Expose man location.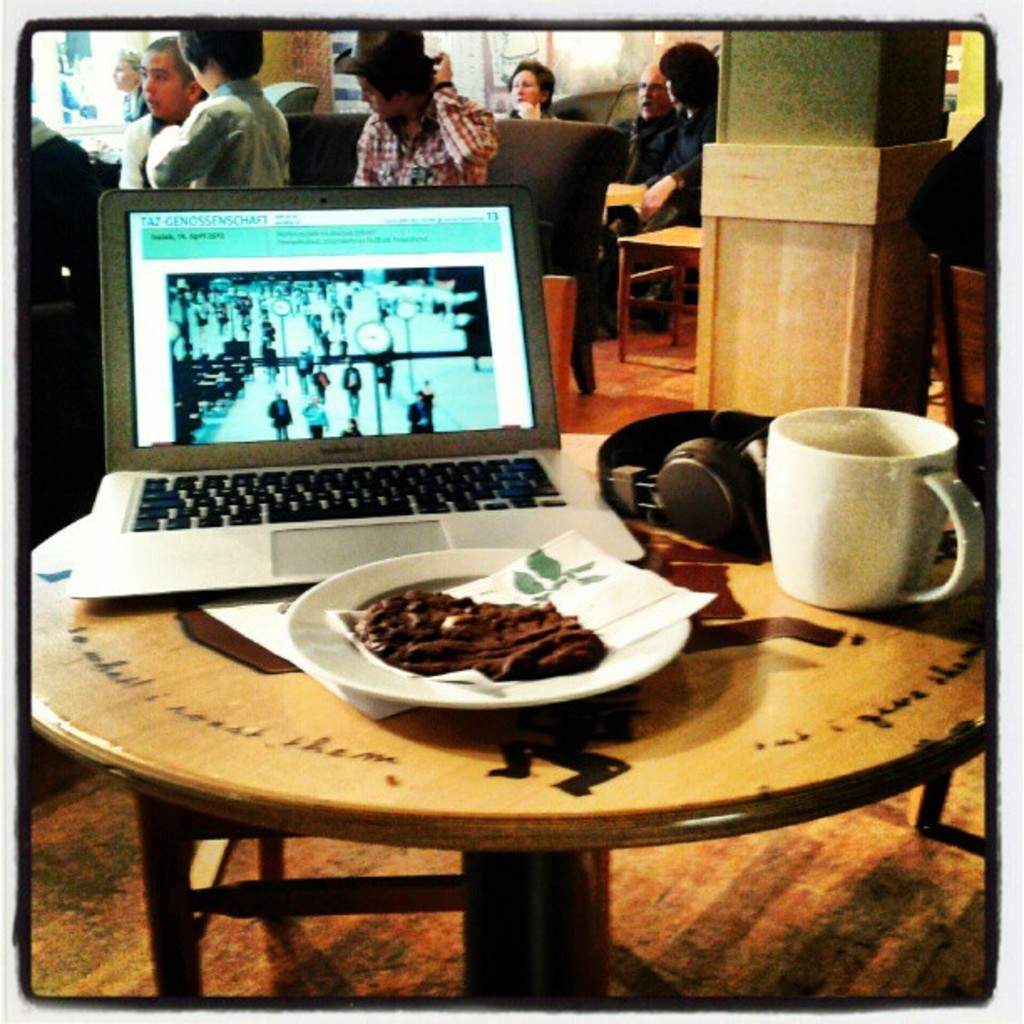
Exposed at pyautogui.locateOnScreen(607, 60, 679, 221).
